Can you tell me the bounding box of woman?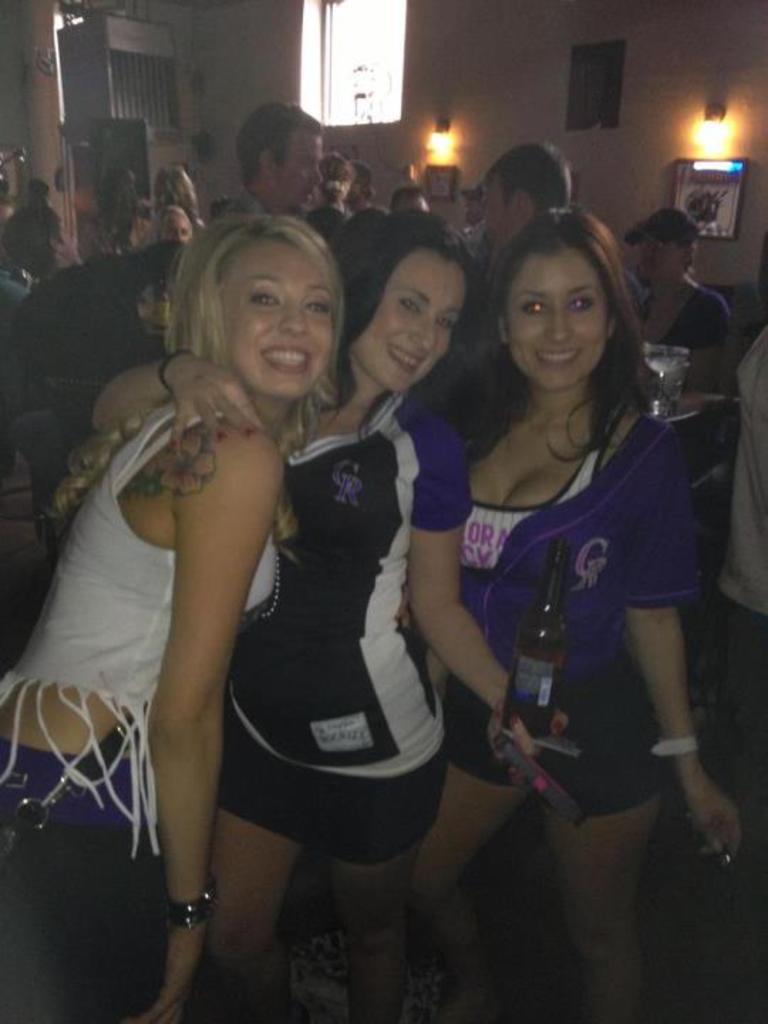
(x1=145, y1=196, x2=199, y2=245).
